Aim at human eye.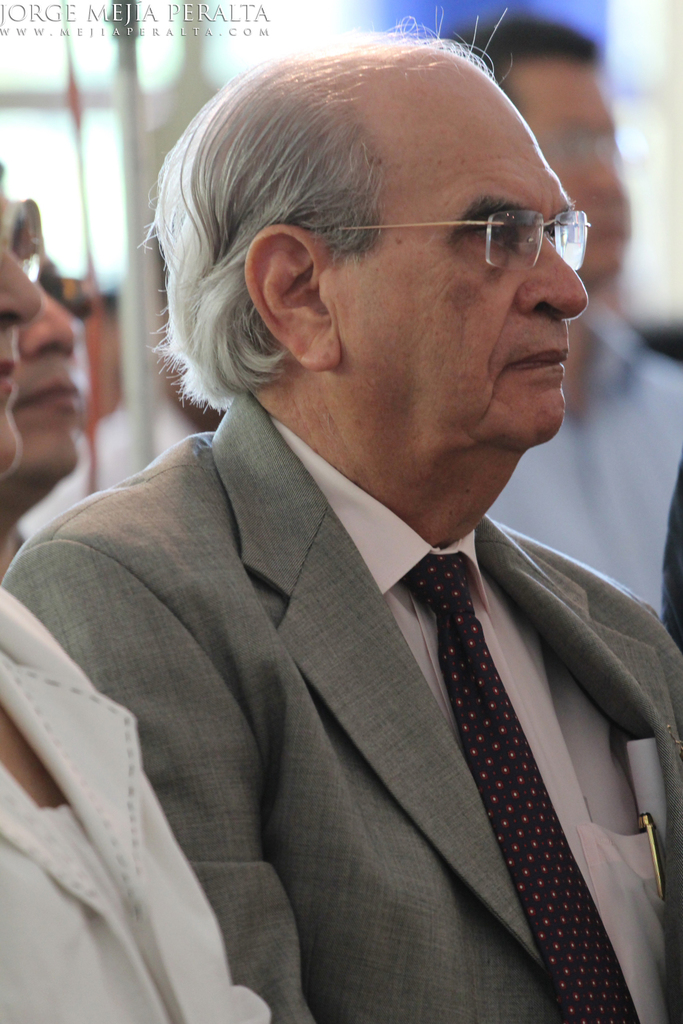
Aimed at [x1=461, y1=218, x2=512, y2=253].
